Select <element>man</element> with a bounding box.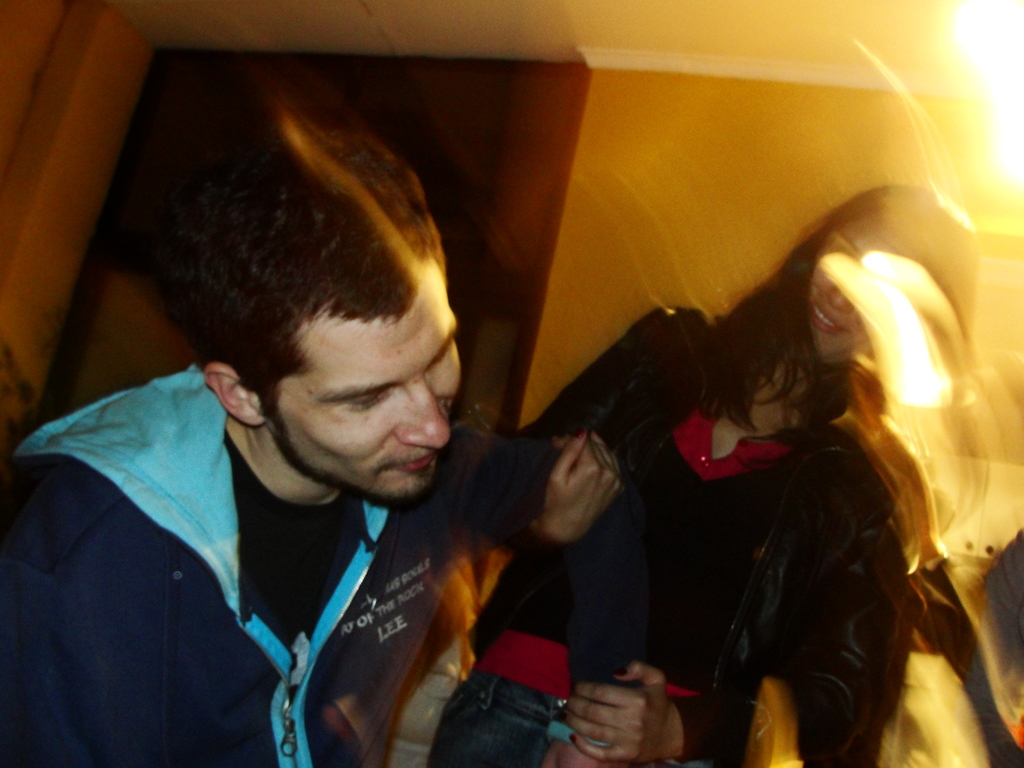
{"left": 19, "top": 97, "right": 602, "bottom": 748}.
